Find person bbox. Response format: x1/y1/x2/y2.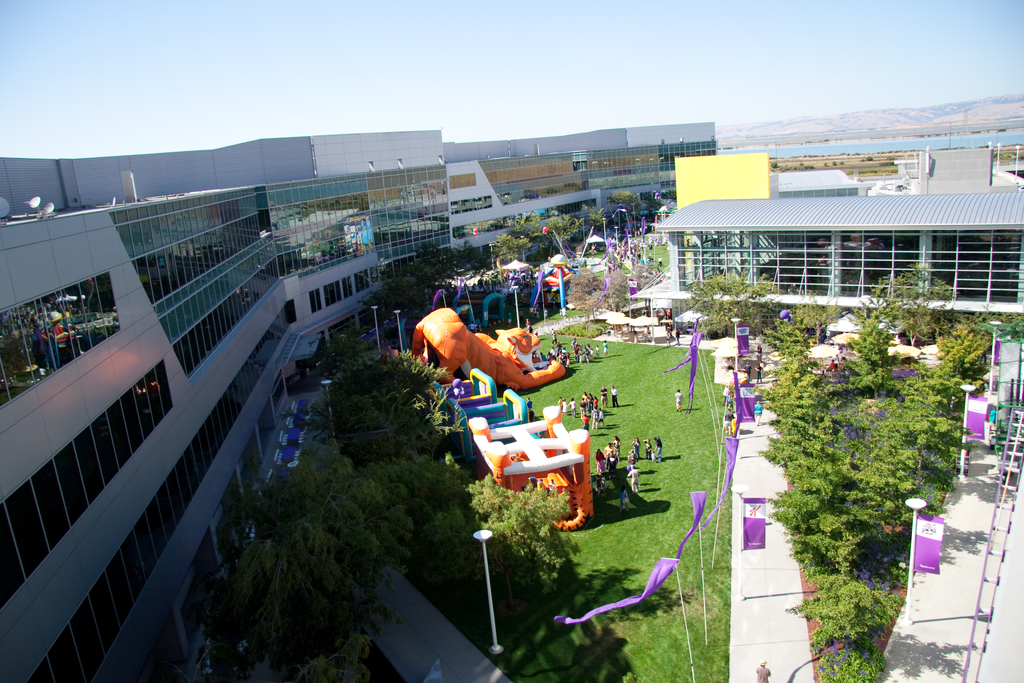
619/485/626/511.
